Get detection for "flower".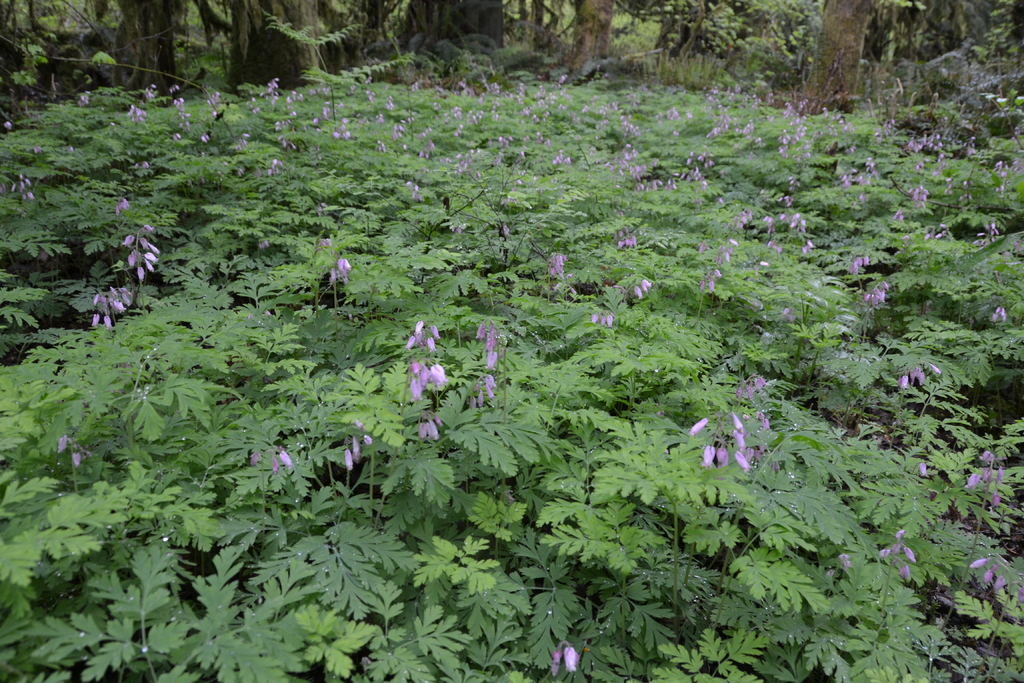
Detection: {"left": 982, "top": 558, "right": 1000, "bottom": 584}.
